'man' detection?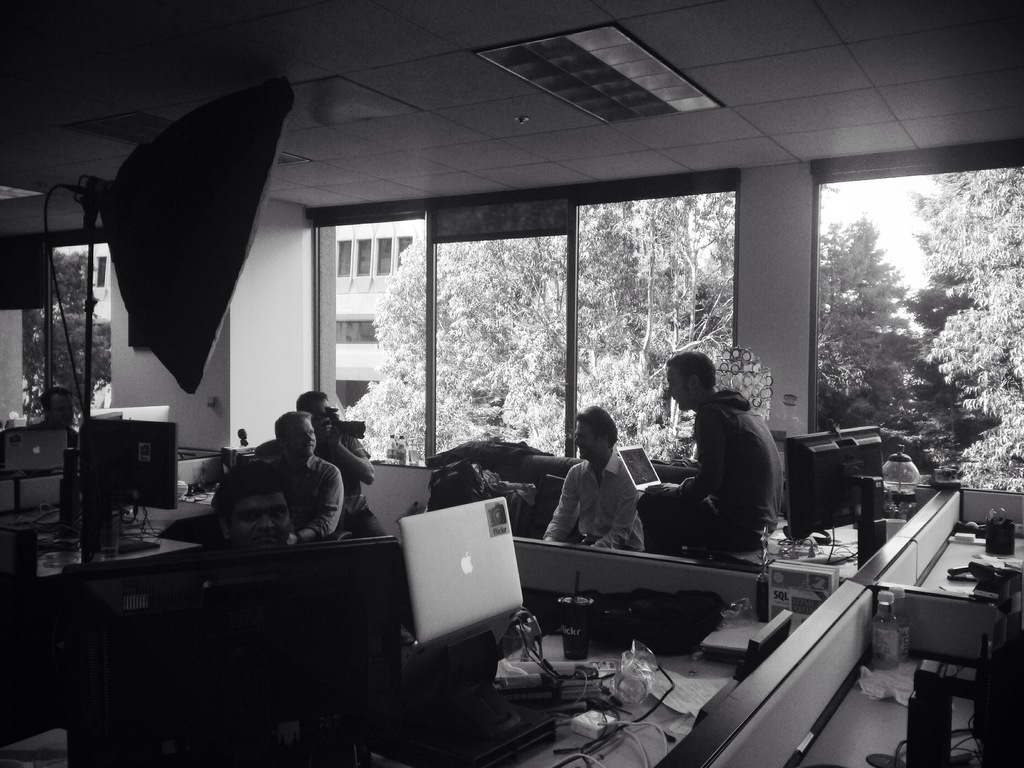
BBox(253, 390, 390, 535)
